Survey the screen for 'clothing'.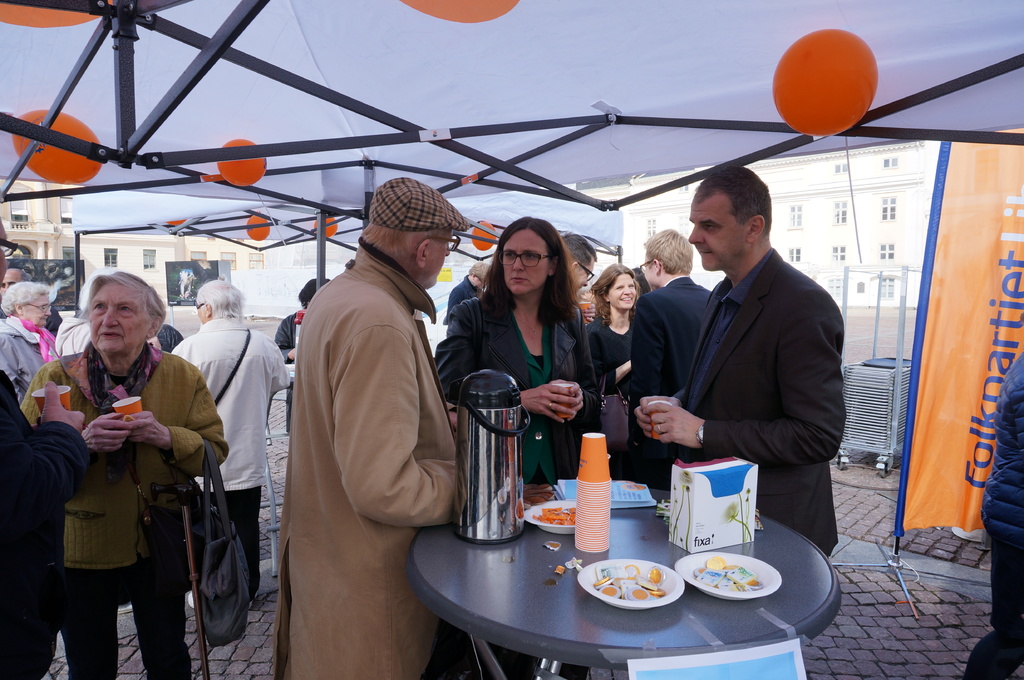
Survey found: 0,311,65,406.
